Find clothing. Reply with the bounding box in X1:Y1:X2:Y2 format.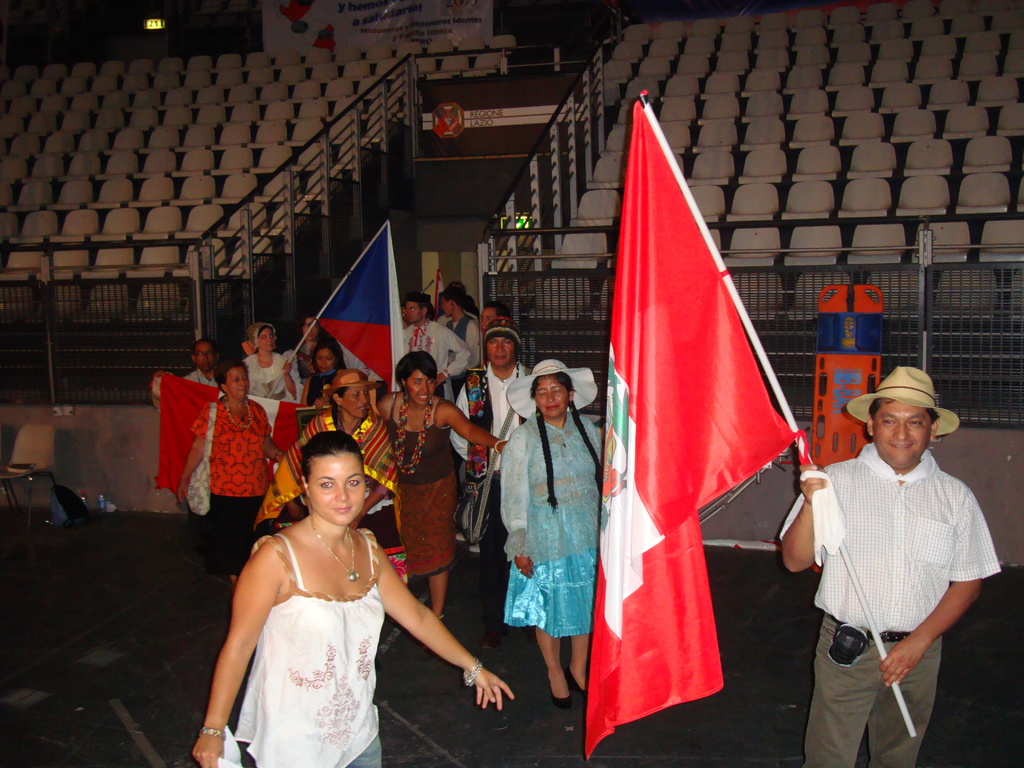
775:442:1000:764.
